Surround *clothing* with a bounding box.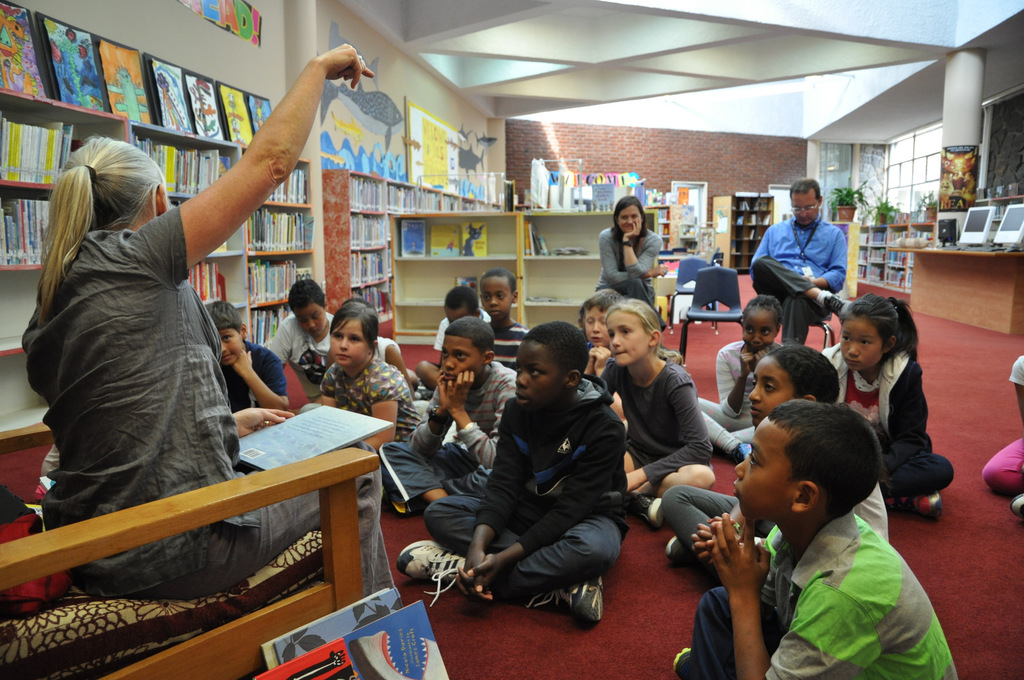
(x1=744, y1=216, x2=852, y2=336).
